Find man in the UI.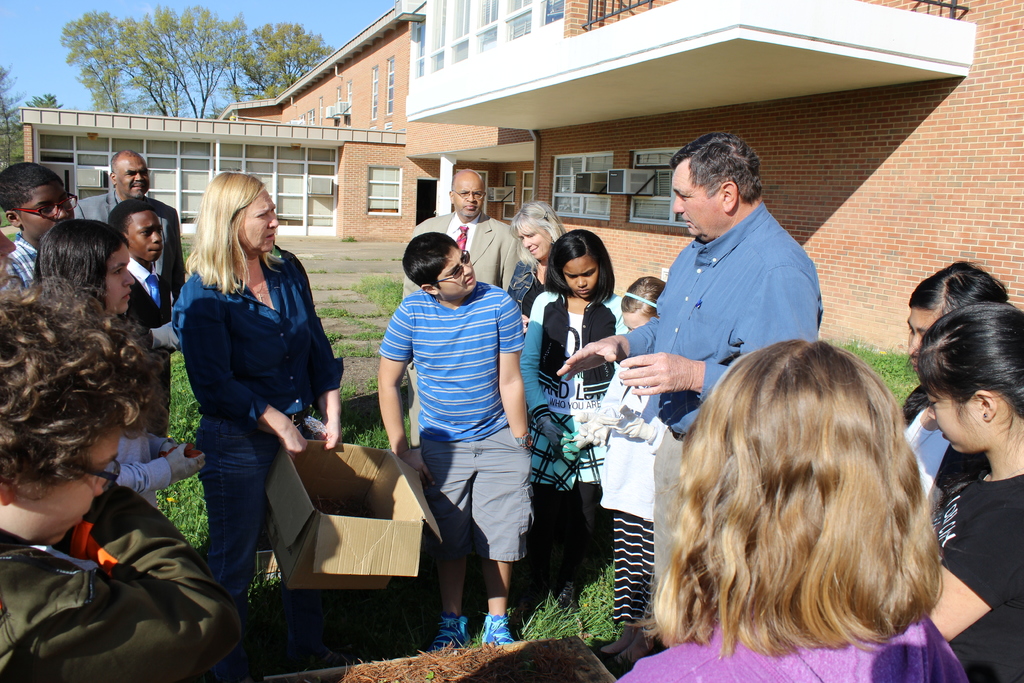
UI element at box=[554, 131, 822, 662].
